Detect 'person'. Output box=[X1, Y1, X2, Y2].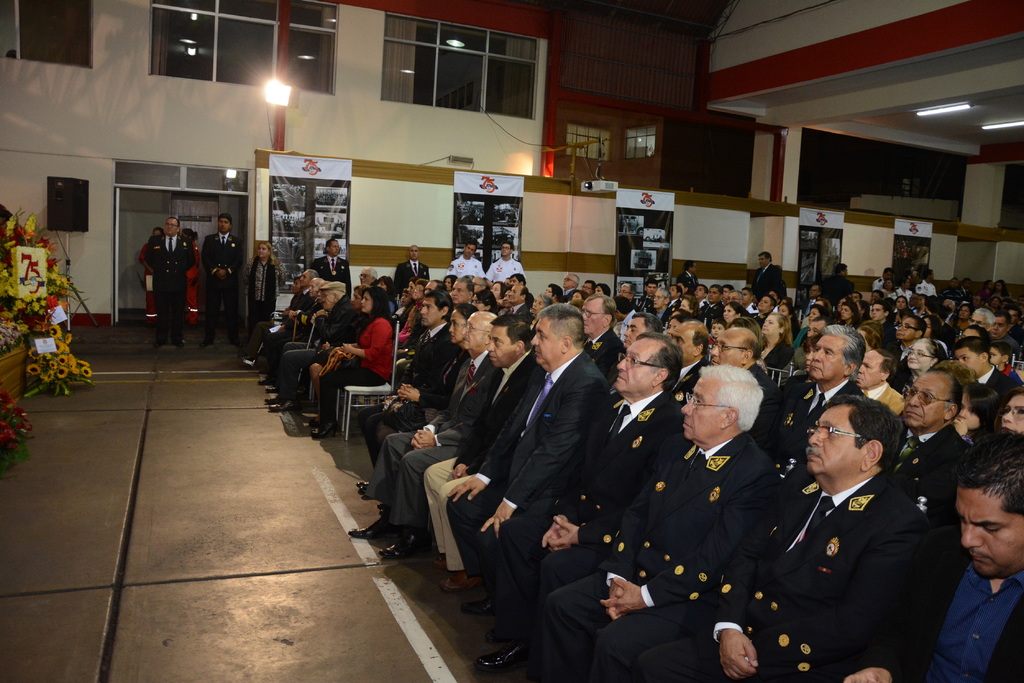
box=[132, 202, 193, 345].
